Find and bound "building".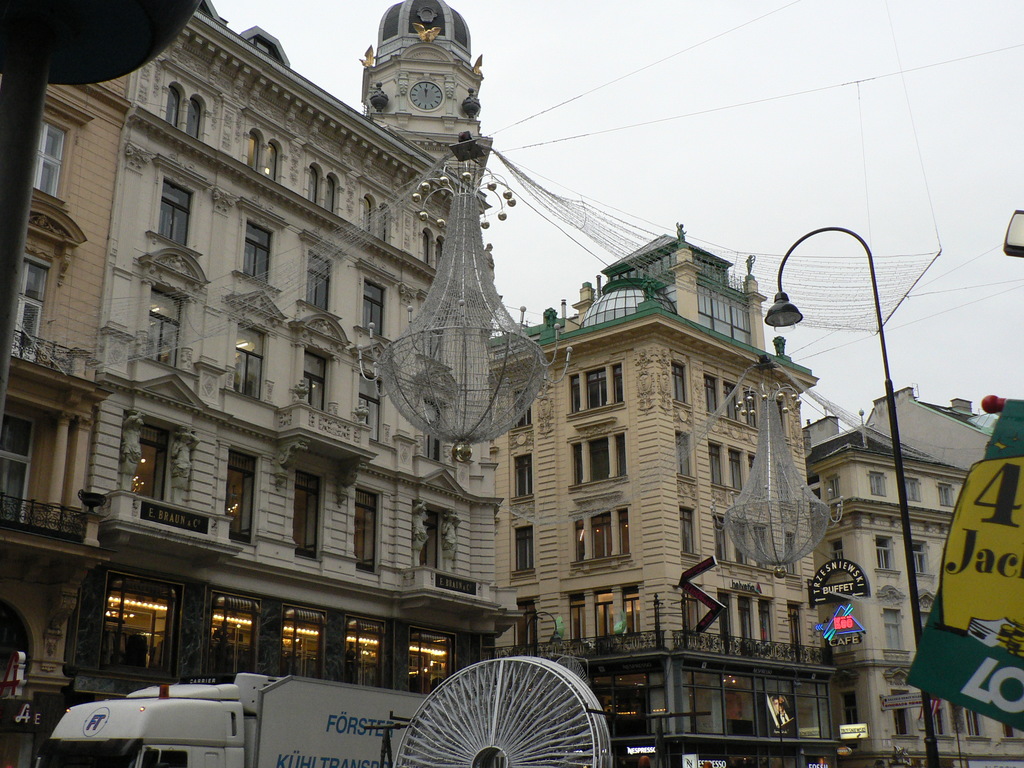
Bound: BBox(802, 384, 1023, 767).
